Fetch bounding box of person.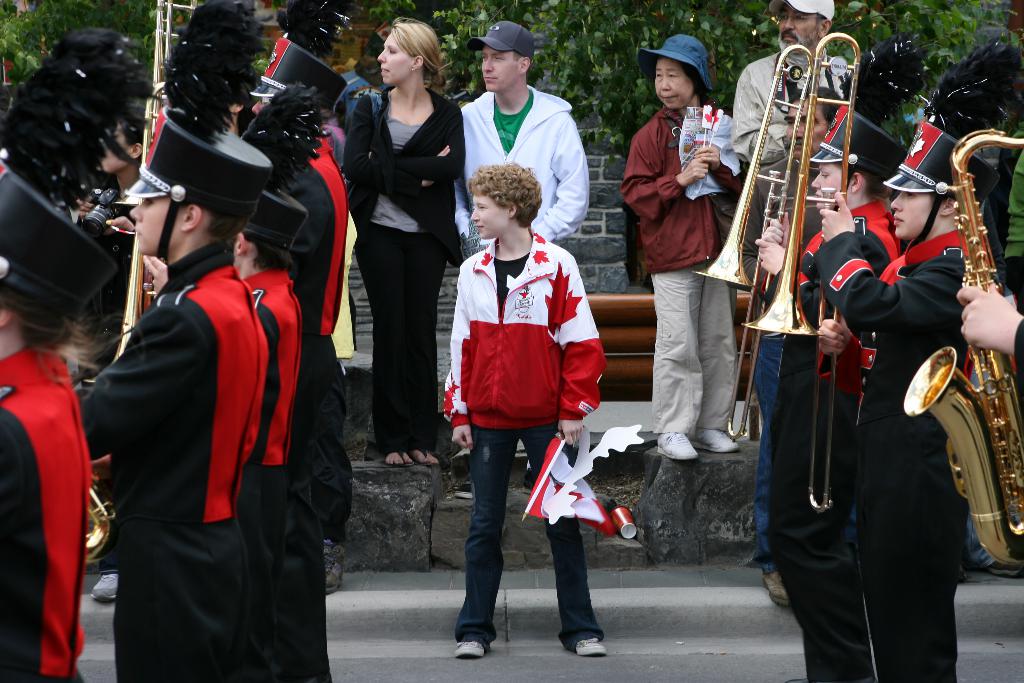
Bbox: bbox(244, 0, 360, 682).
